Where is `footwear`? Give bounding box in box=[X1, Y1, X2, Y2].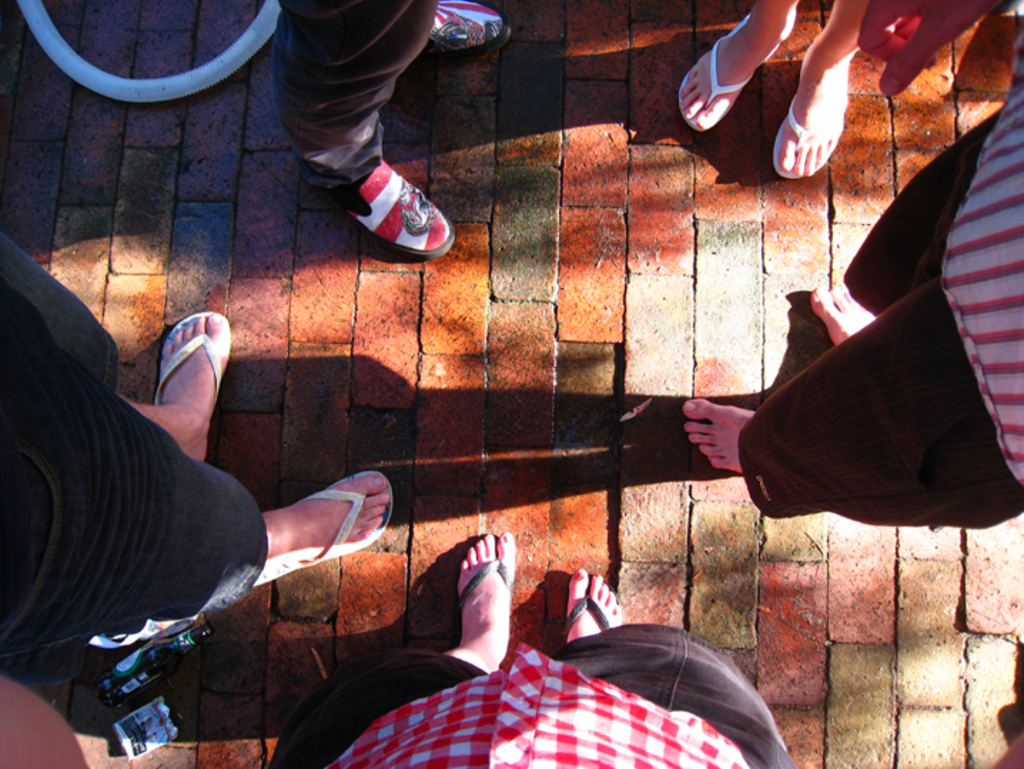
box=[770, 94, 843, 178].
